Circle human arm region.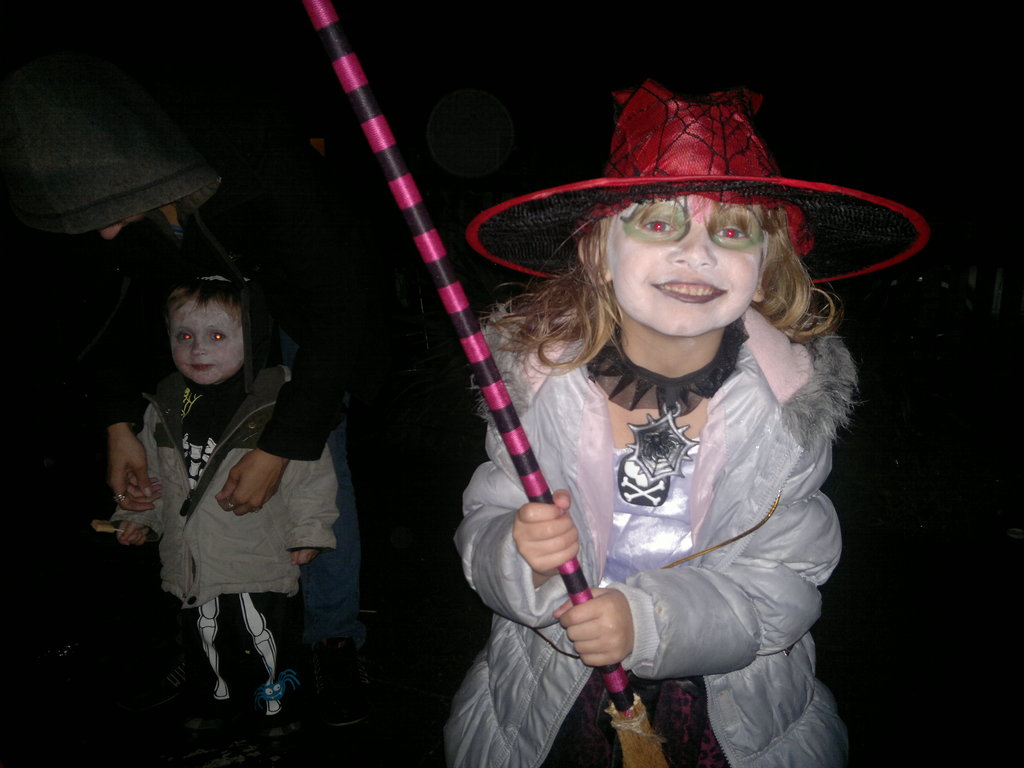
Region: {"x1": 88, "y1": 253, "x2": 167, "y2": 509}.
